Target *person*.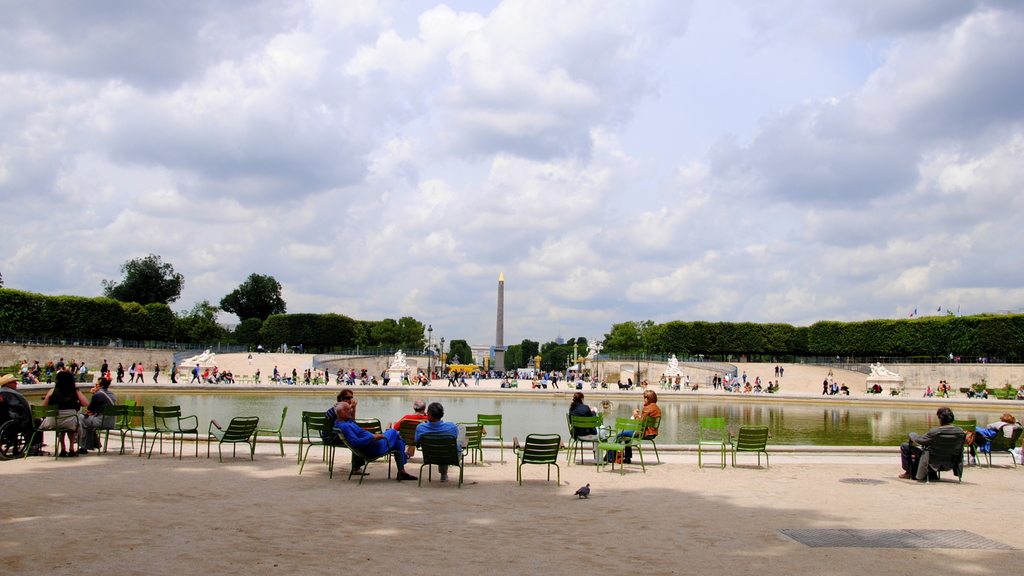
Target region: (left=0, top=372, right=42, bottom=460).
